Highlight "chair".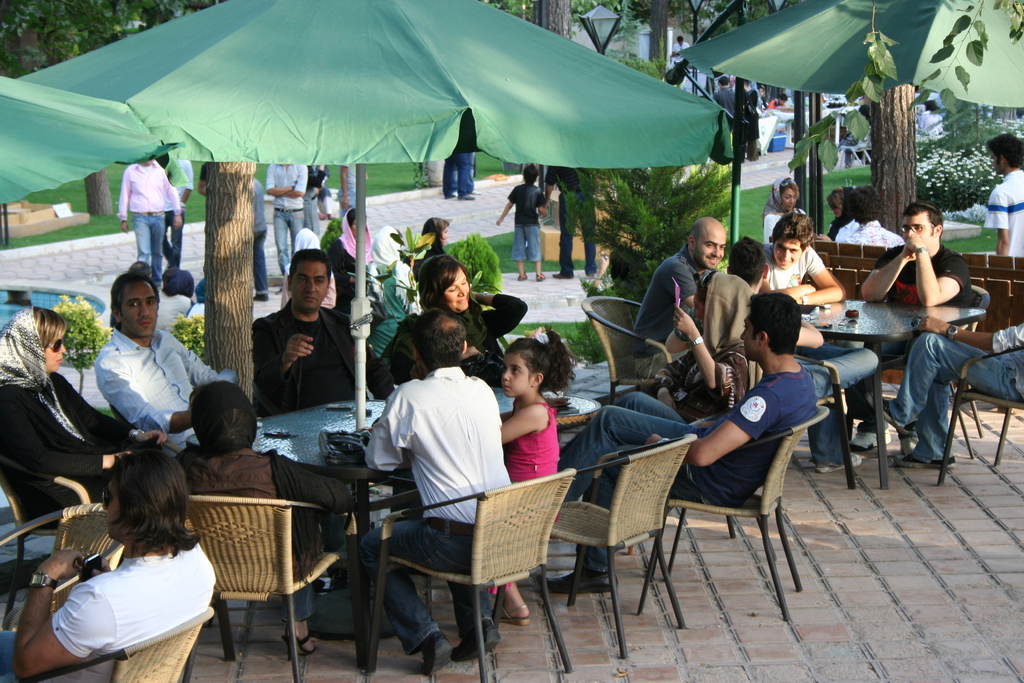
Highlighted region: (left=17, top=605, right=214, bottom=682).
